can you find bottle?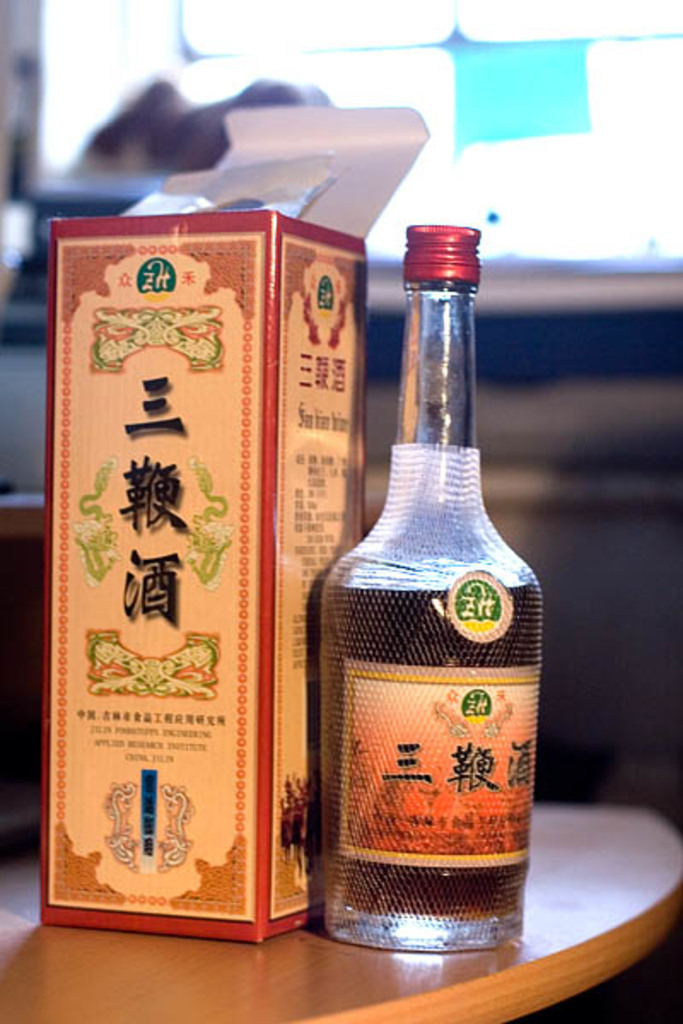
Yes, bounding box: 299:229:540:980.
